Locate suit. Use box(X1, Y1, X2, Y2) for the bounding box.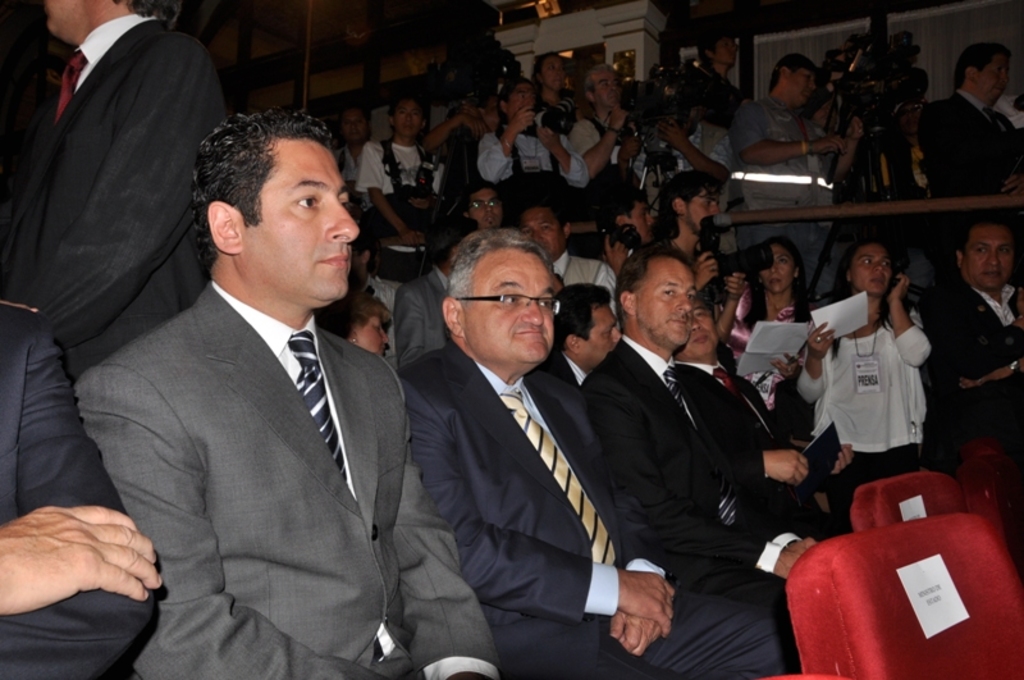
box(535, 352, 590, 383).
